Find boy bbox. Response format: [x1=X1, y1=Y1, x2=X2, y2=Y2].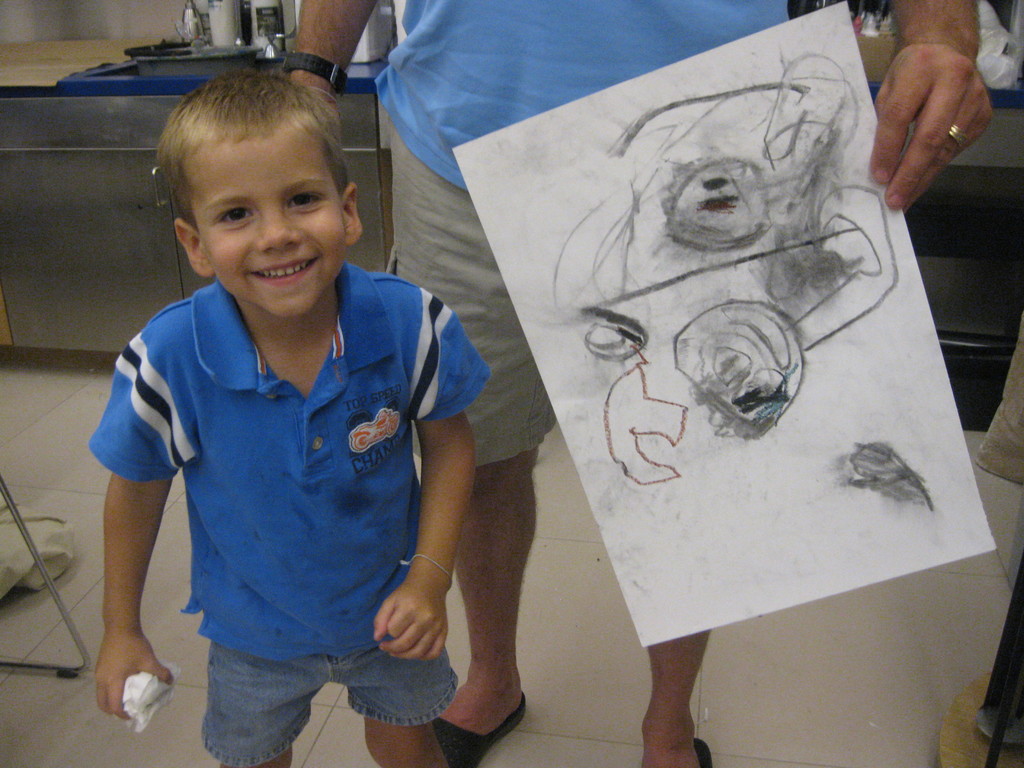
[x1=76, y1=58, x2=485, y2=760].
